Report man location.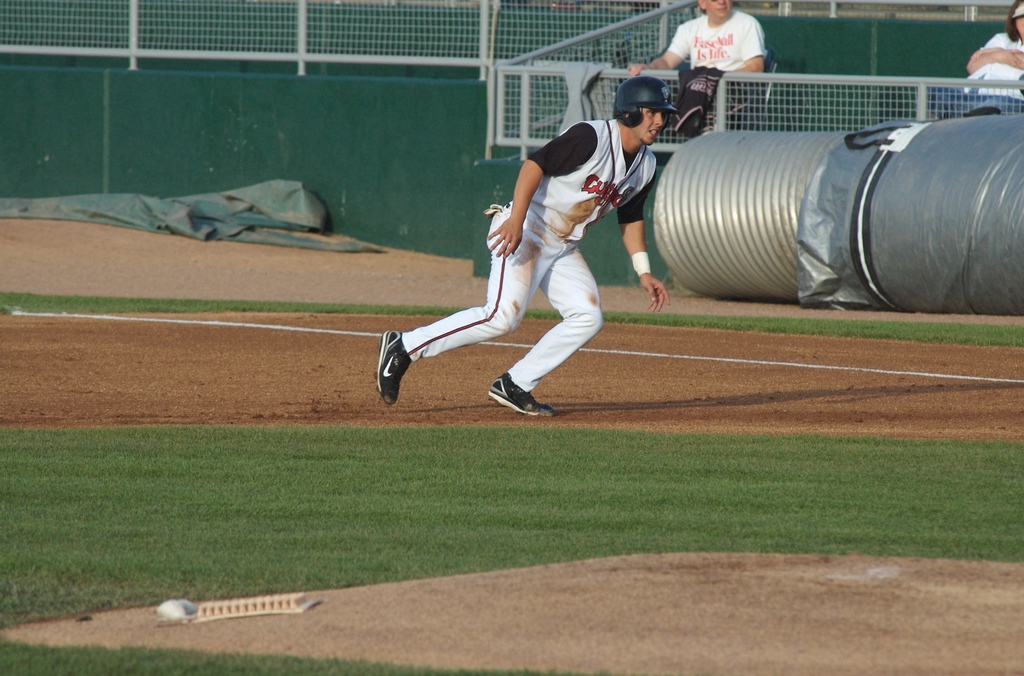
Report: (x1=397, y1=95, x2=662, y2=424).
